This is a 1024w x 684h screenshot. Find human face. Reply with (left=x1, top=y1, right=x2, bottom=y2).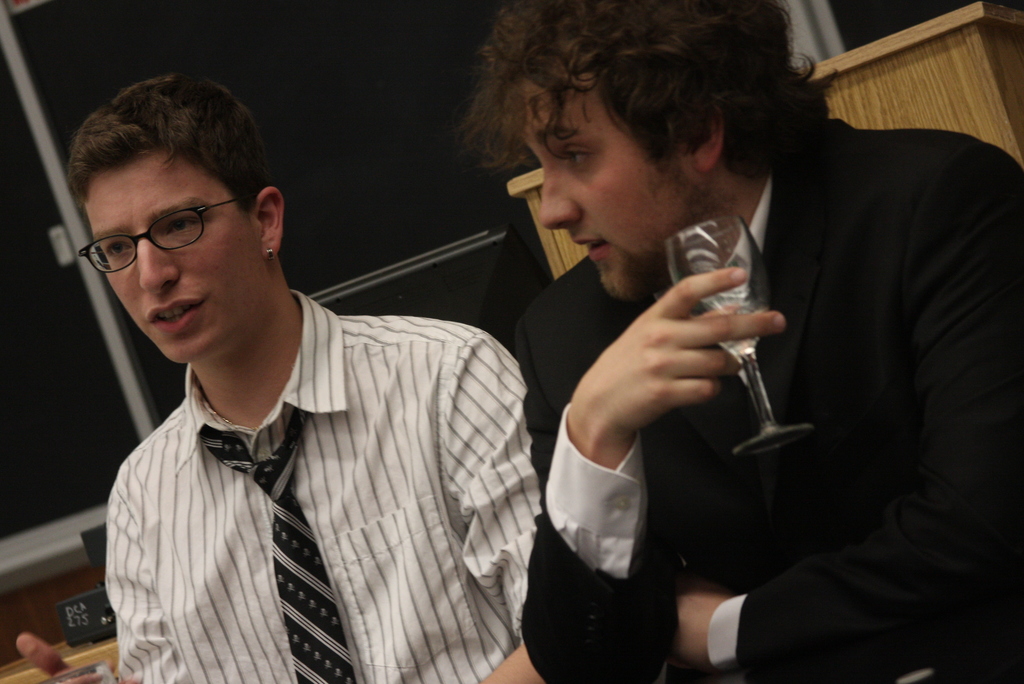
(left=518, top=74, right=702, bottom=300).
